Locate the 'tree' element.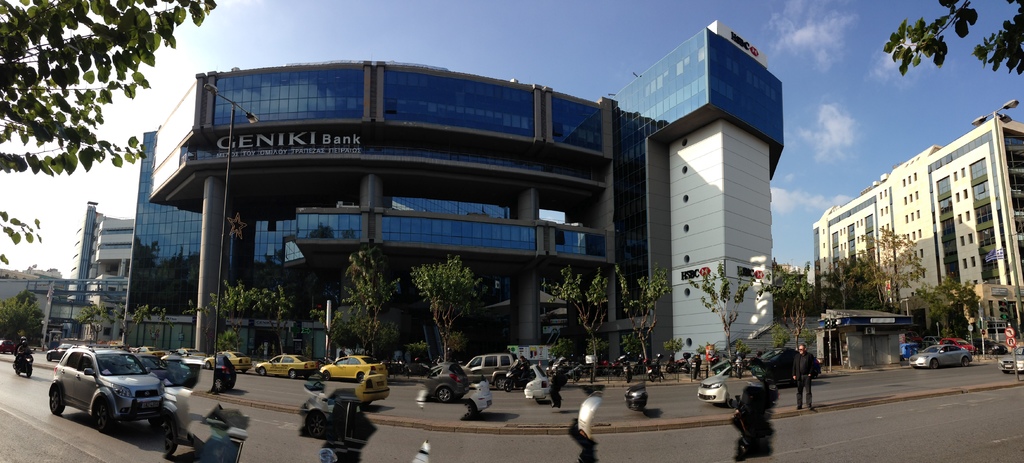
Element bbox: 547, 263, 611, 382.
